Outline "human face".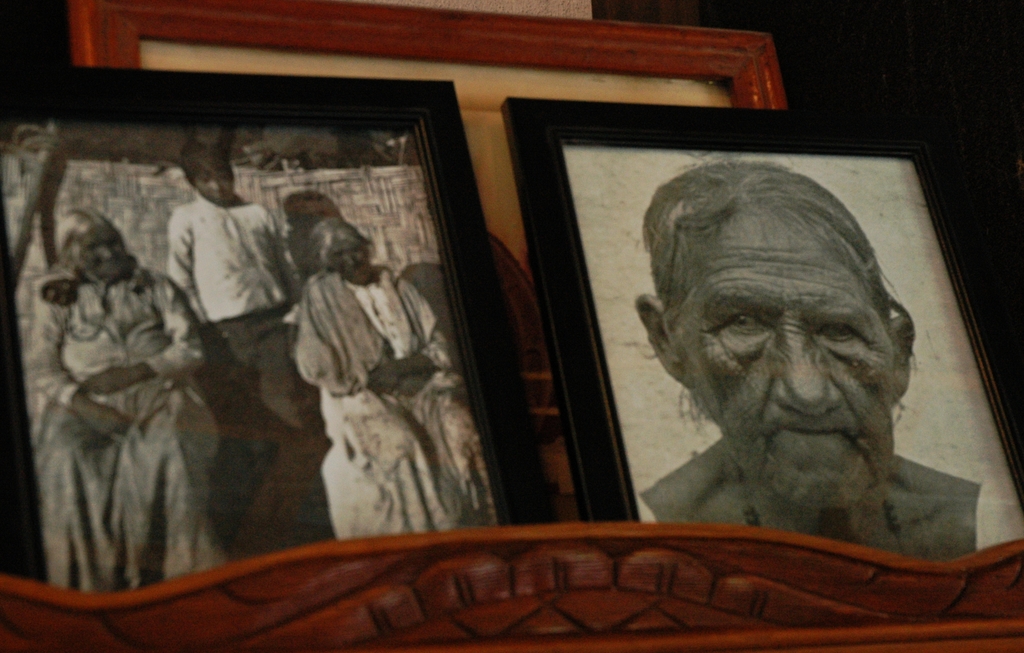
Outline: x1=332 y1=234 x2=368 y2=275.
